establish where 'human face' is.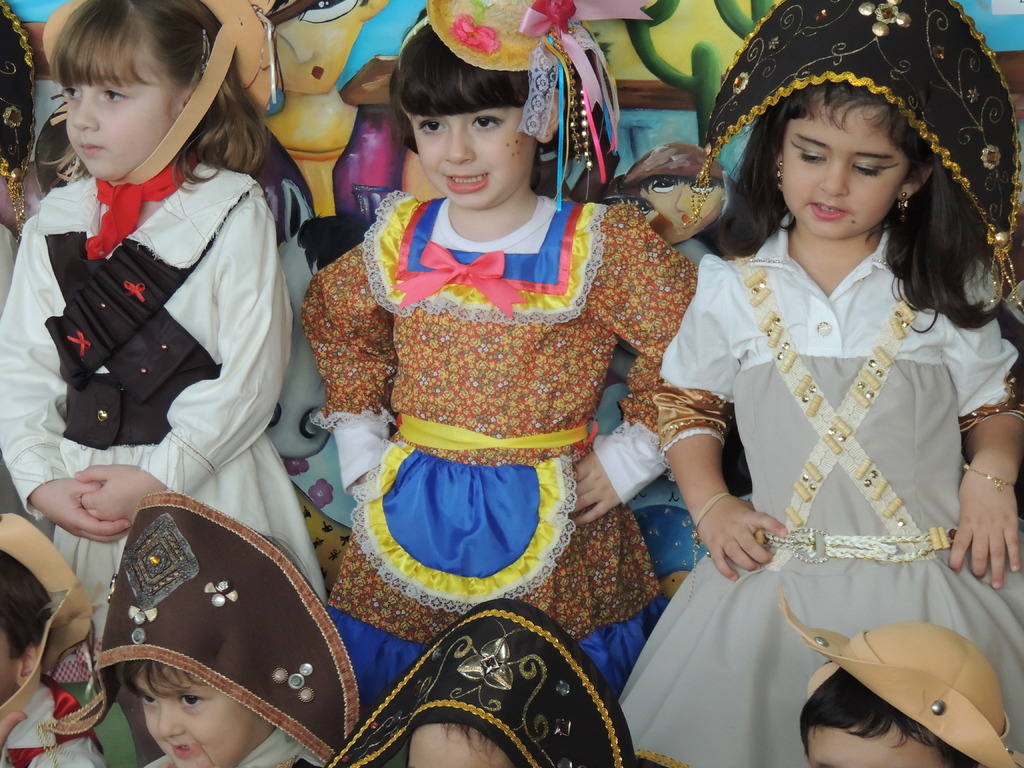
Established at bbox=[55, 74, 180, 177].
